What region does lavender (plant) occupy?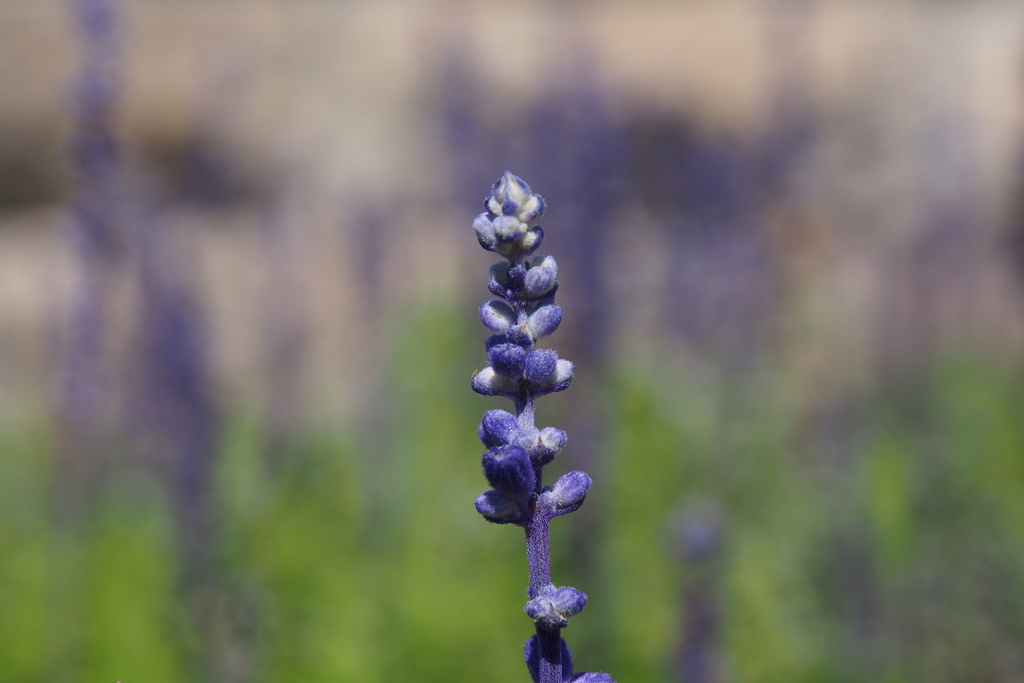
(467,165,614,682).
